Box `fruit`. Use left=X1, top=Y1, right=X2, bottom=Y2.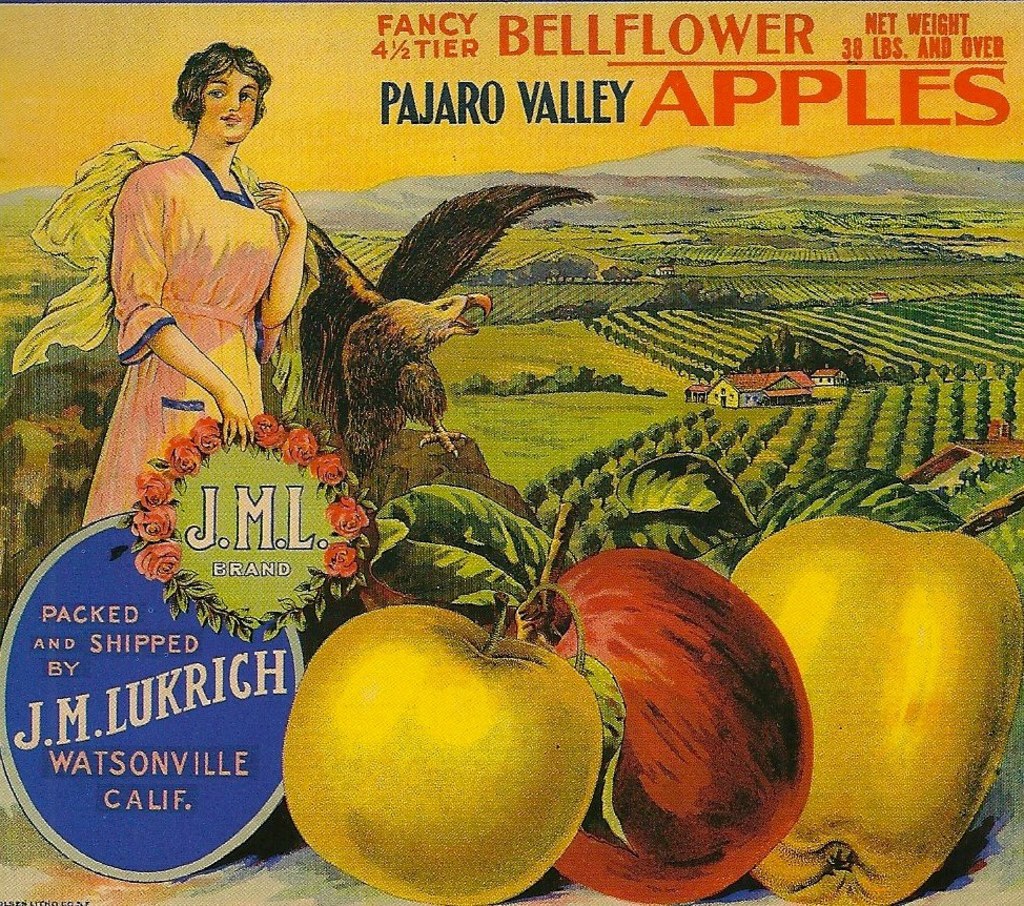
left=506, top=547, right=813, bottom=905.
